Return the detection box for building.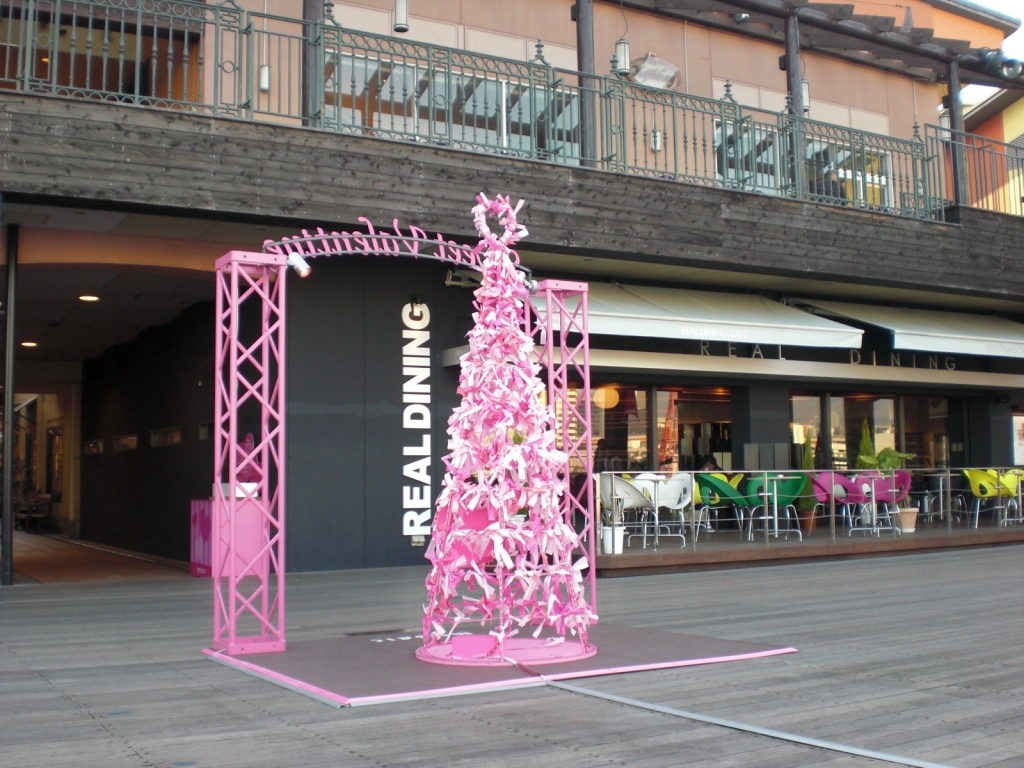
rect(0, 0, 1023, 574).
